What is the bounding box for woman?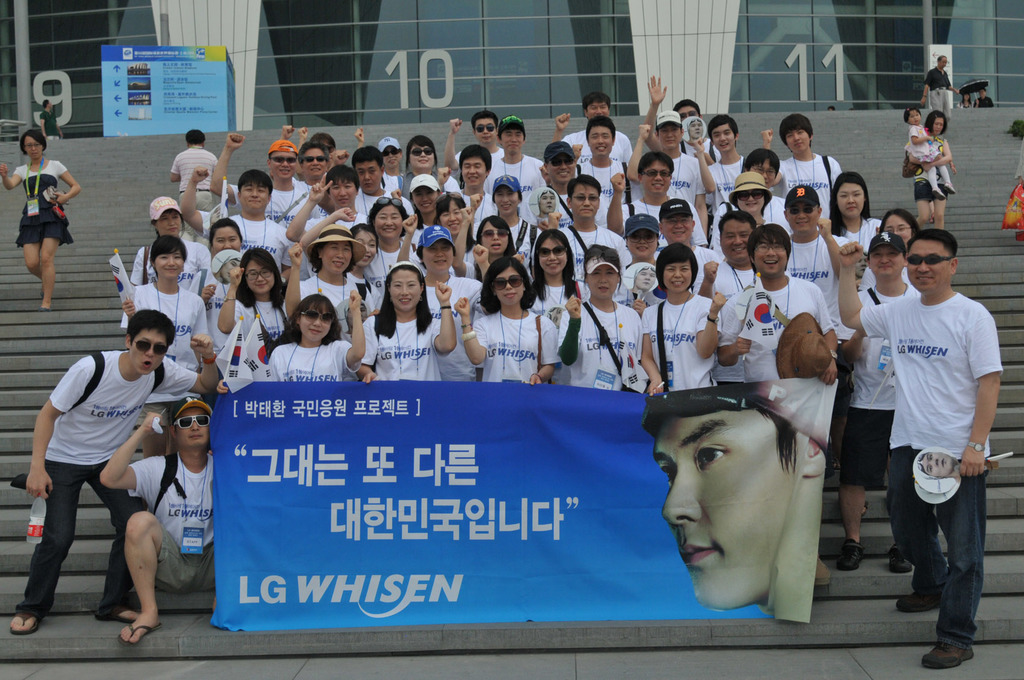
[261, 287, 369, 382].
